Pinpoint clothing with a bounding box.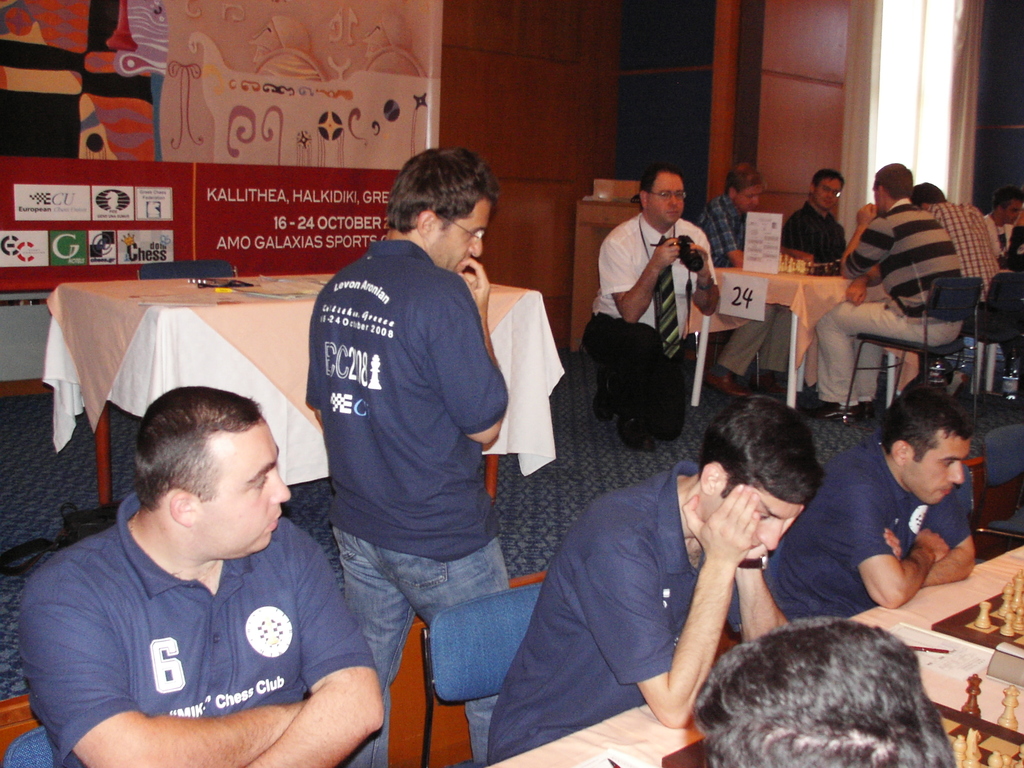
bbox=(844, 185, 988, 321).
